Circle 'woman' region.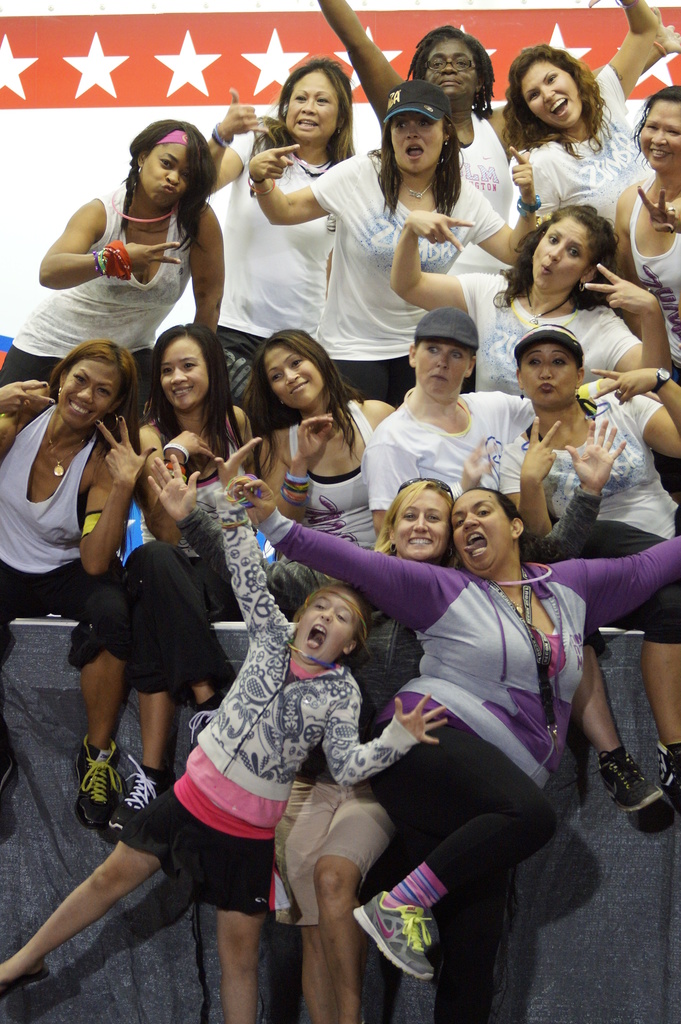
Region: [left=204, top=55, right=356, bottom=424].
